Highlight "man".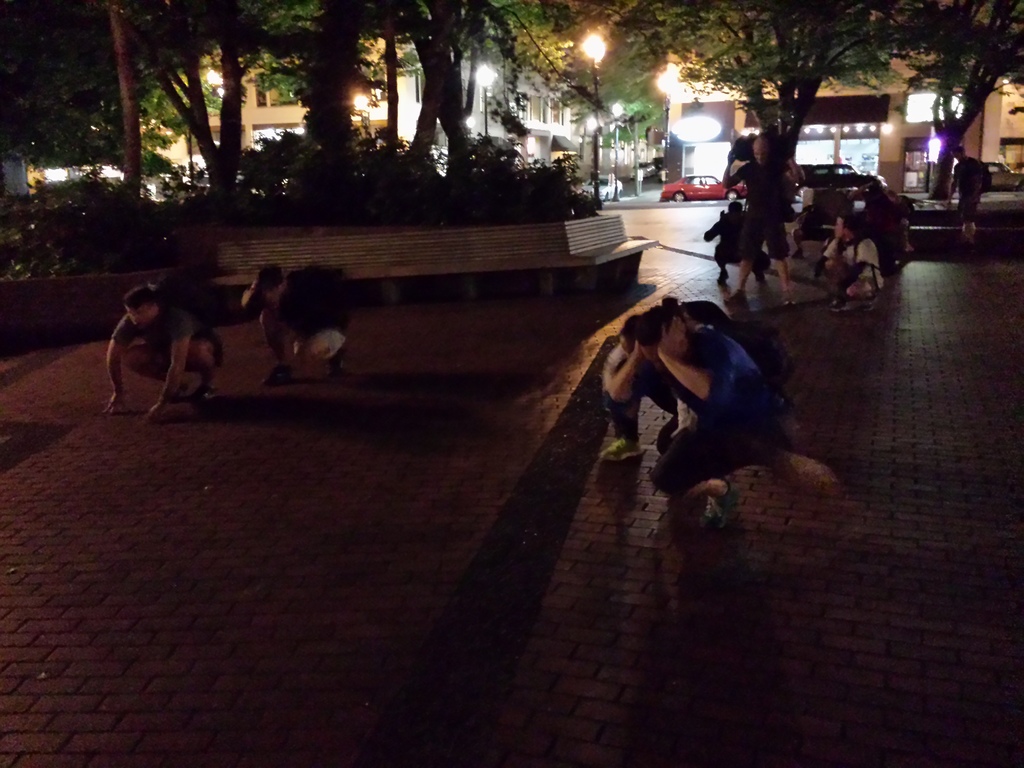
Highlighted region: BBox(943, 149, 996, 255).
